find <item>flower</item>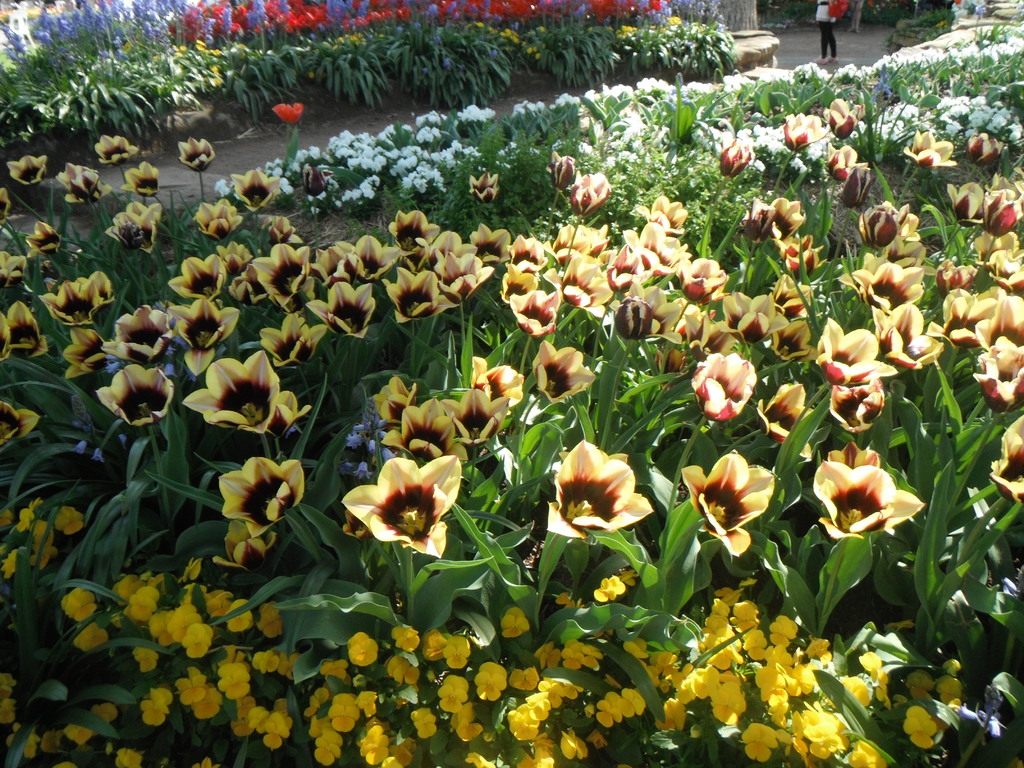
BBox(181, 348, 278, 435)
